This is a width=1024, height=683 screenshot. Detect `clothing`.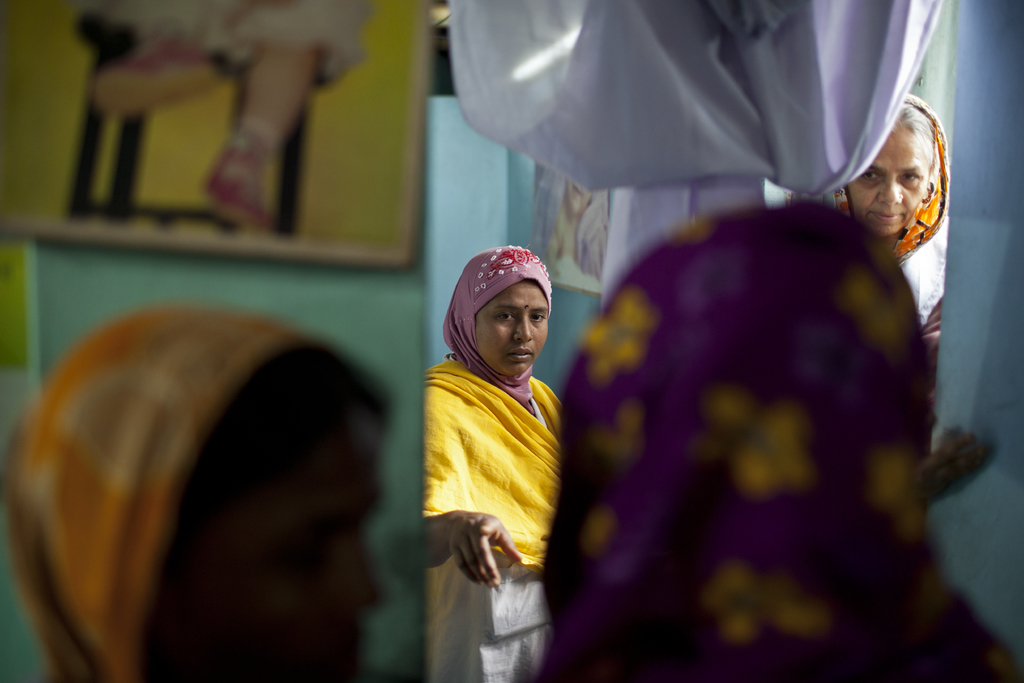
Rect(74, 0, 368, 83).
